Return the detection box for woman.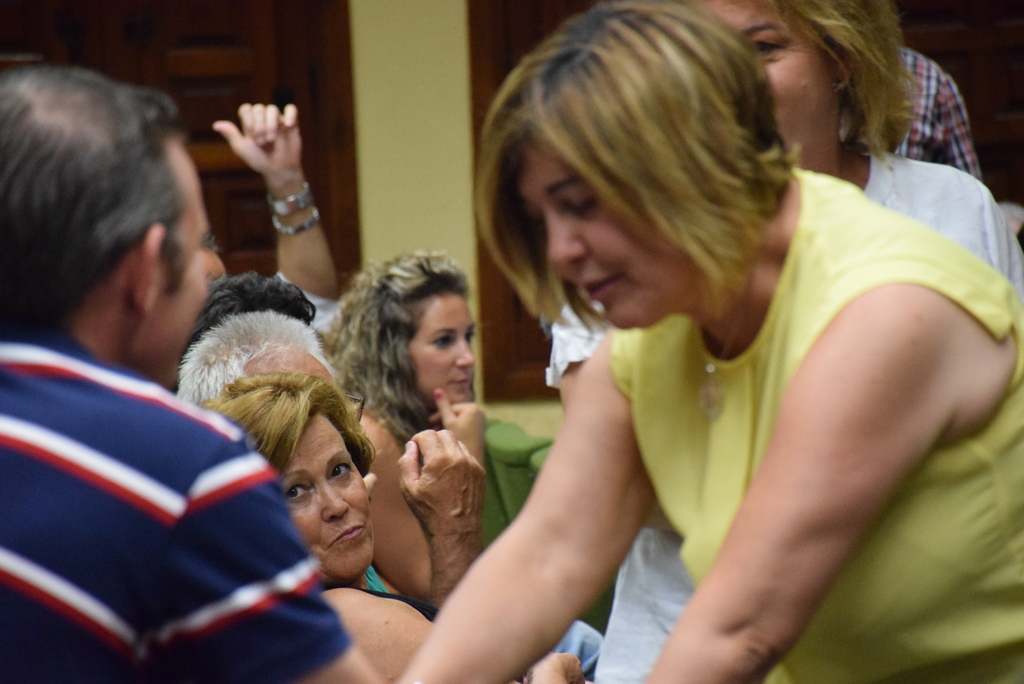
rect(547, 0, 1005, 683).
